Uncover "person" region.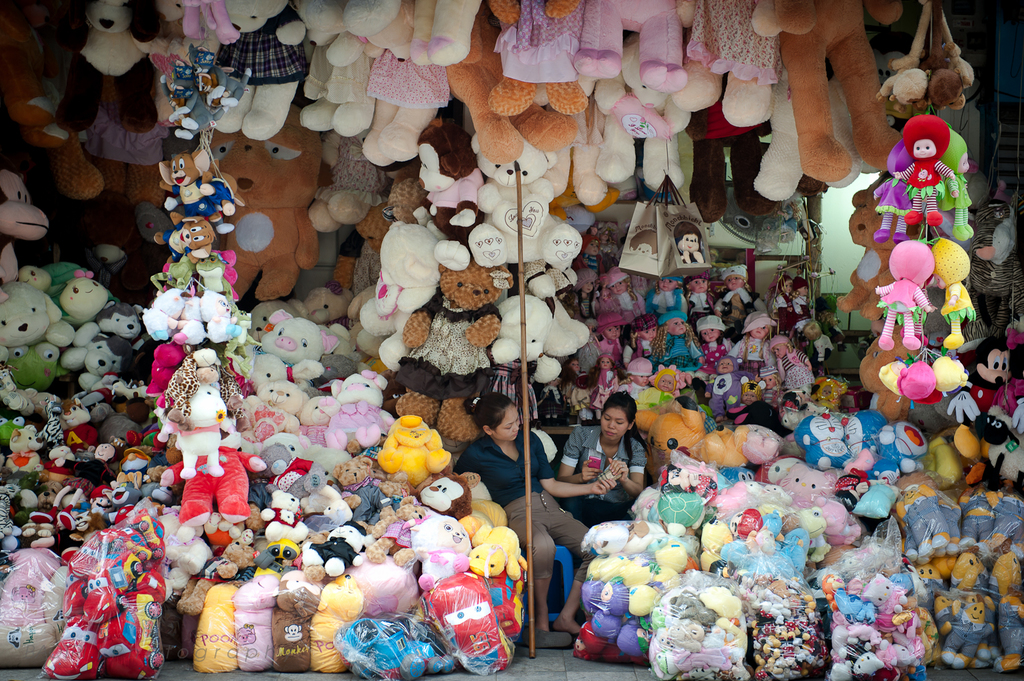
Uncovered: pyautogui.locateOnScreen(770, 342, 810, 390).
